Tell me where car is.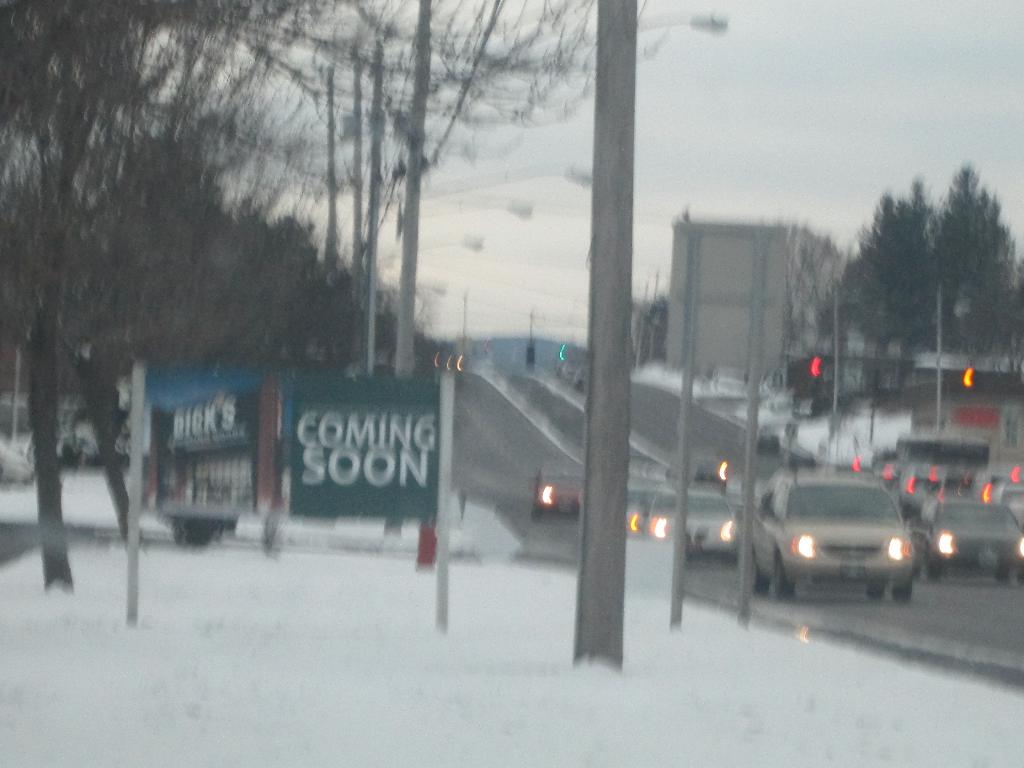
car is at bbox=[924, 500, 1023, 568].
